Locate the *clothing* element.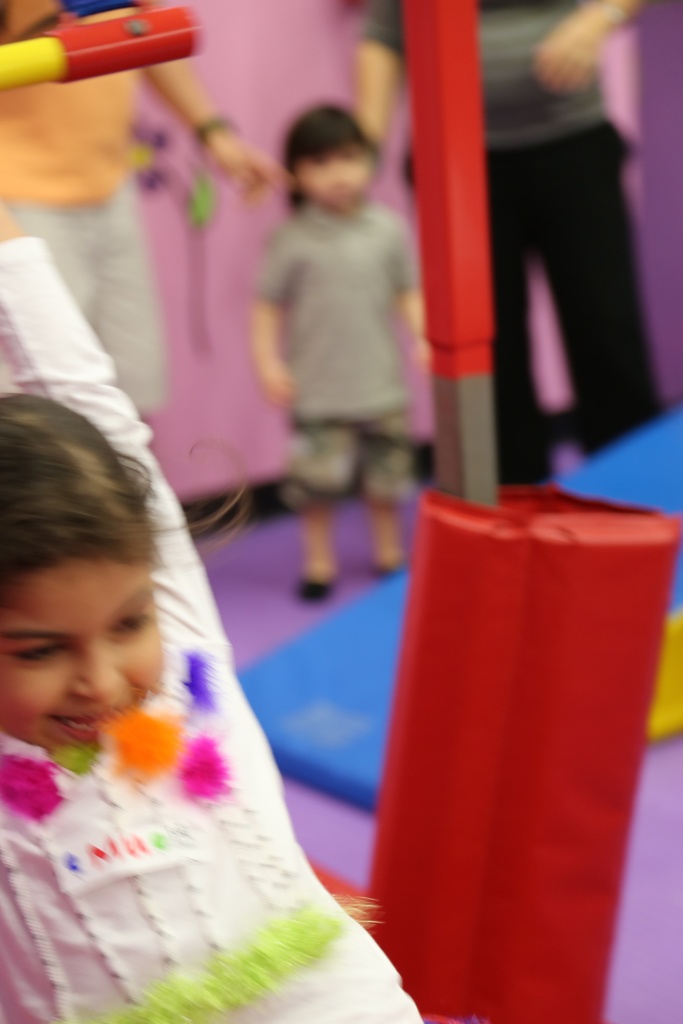
Element bbox: 0 0 180 430.
